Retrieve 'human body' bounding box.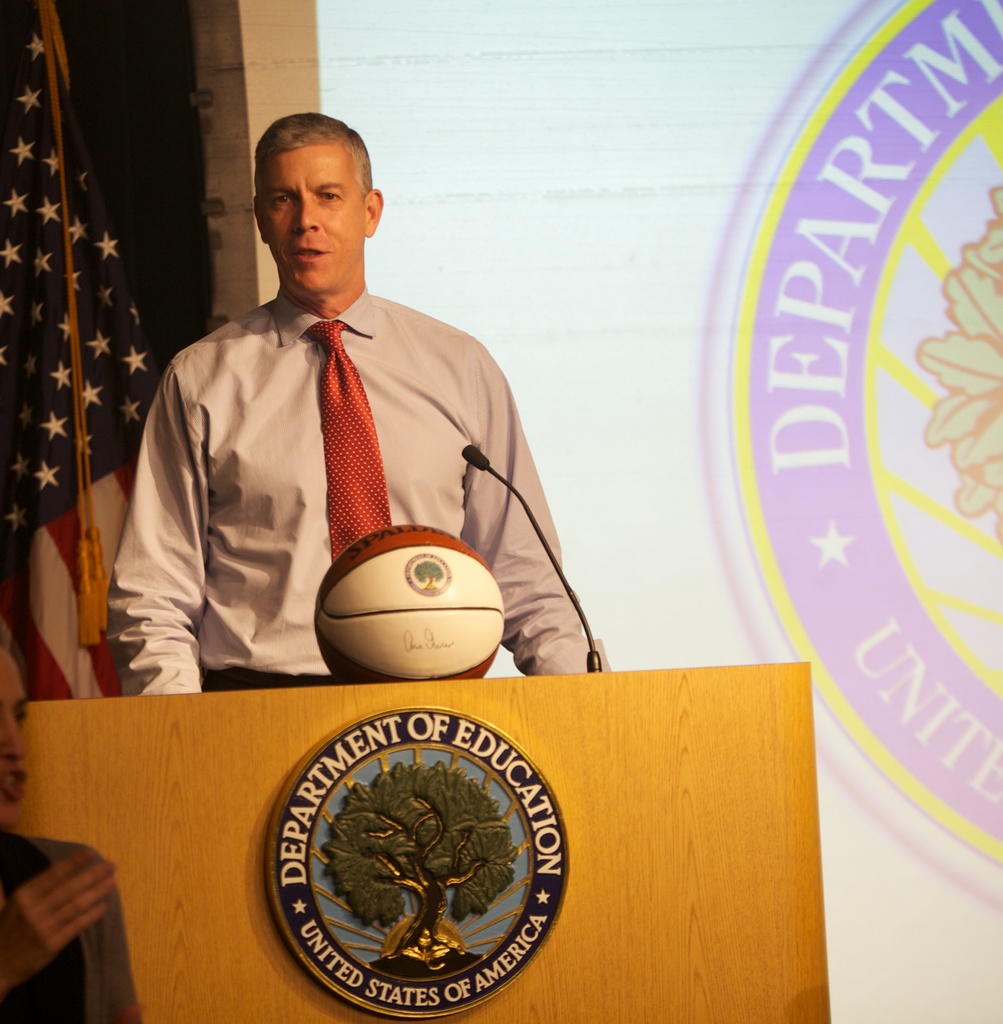
Bounding box: <box>140,143,544,713</box>.
